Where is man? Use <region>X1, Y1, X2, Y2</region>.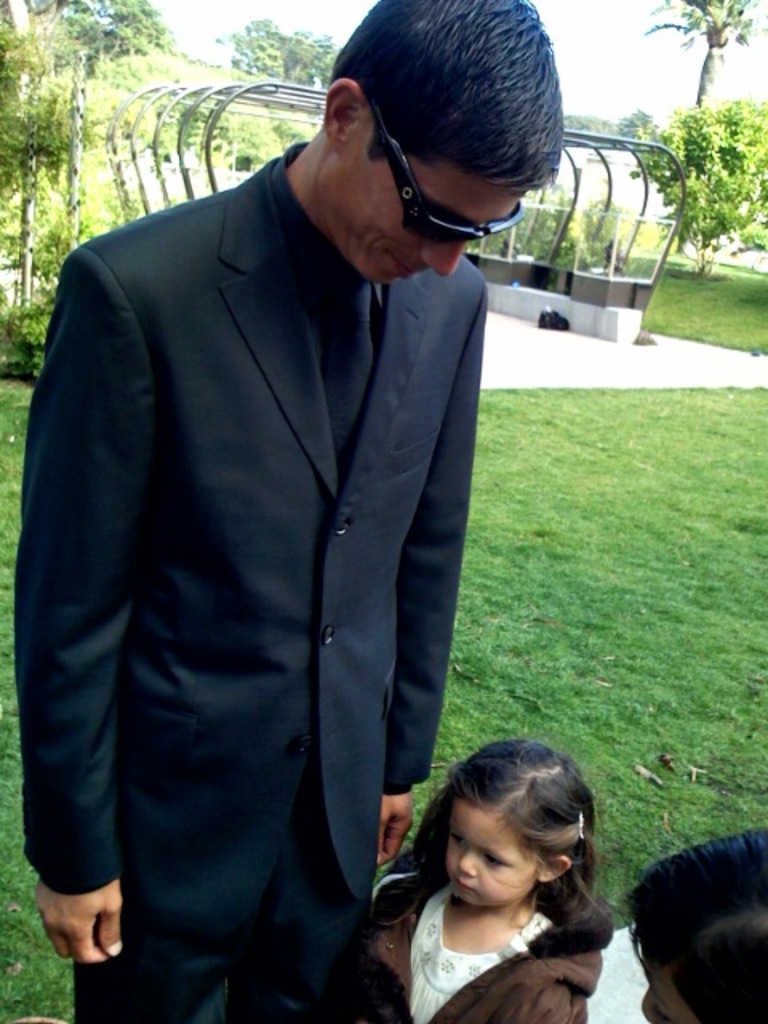
<region>22, 29, 523, 990</region>.
